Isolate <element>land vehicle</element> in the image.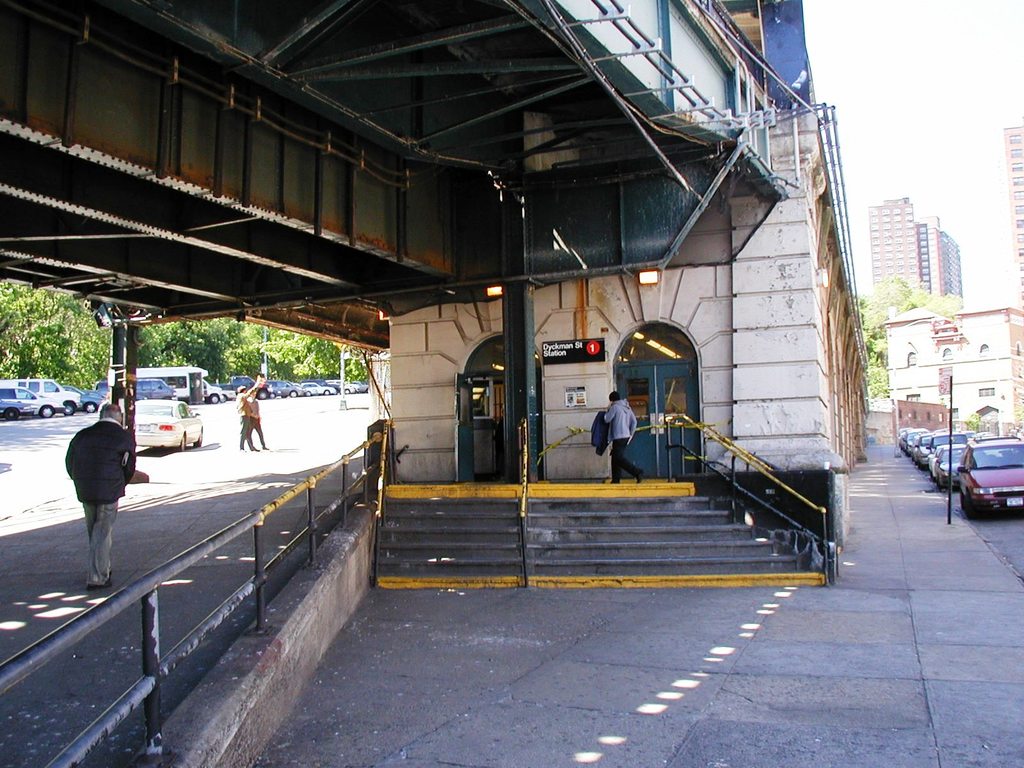
Isolated region: {"x1": 70, "y1": 381, "x2": 99, "y2": 413}.
